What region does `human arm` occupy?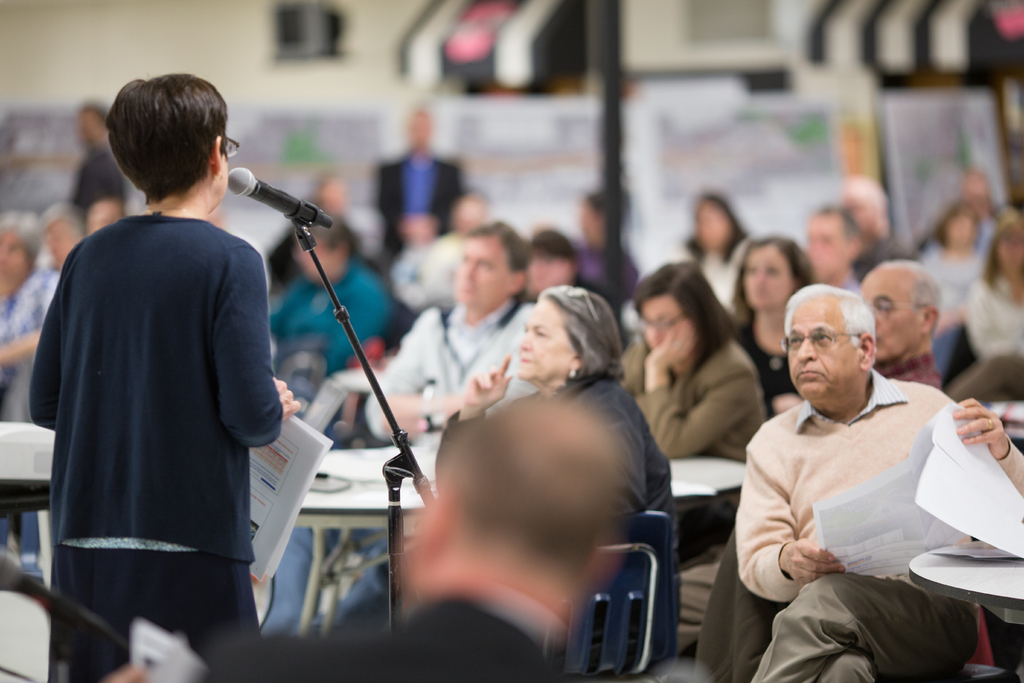
<region>30, 232, 68, 440</region>.
